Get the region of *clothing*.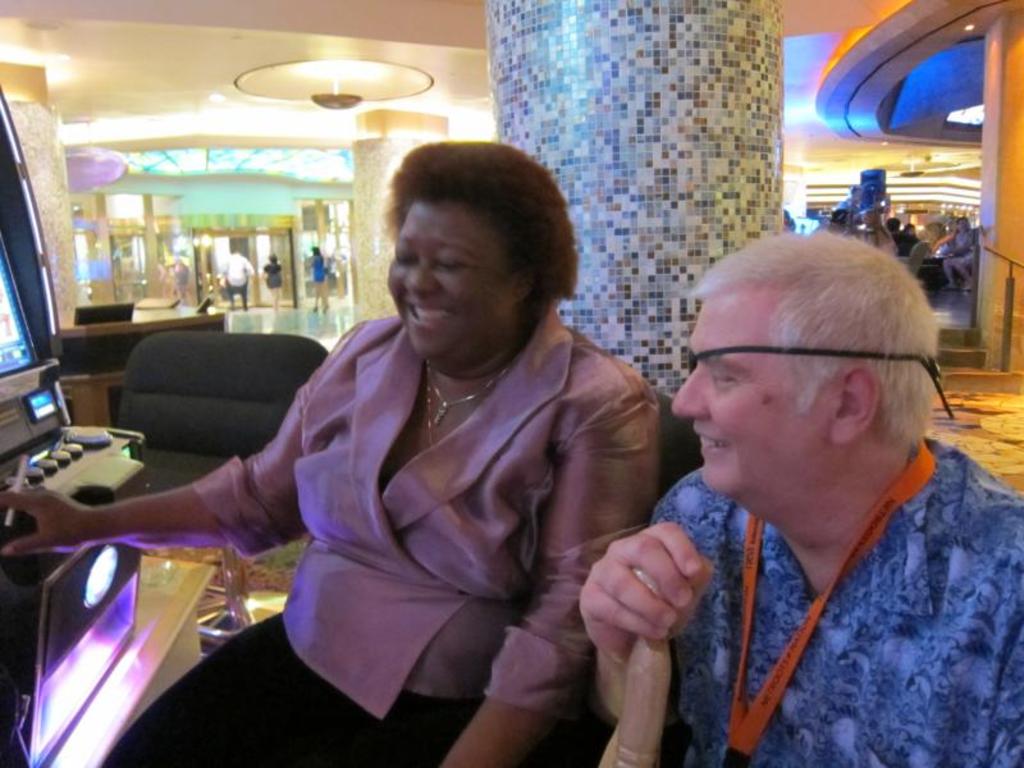
908:229:915:252.
